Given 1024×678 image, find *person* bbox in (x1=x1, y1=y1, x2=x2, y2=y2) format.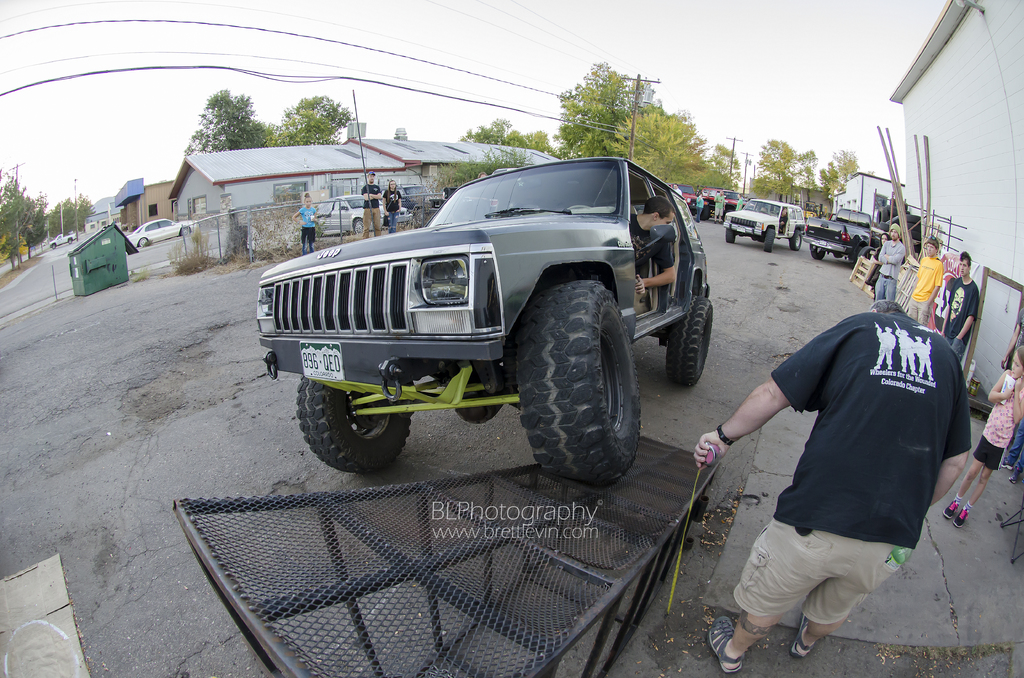
(x1=290, y1=193, x2=317, y2=261).
